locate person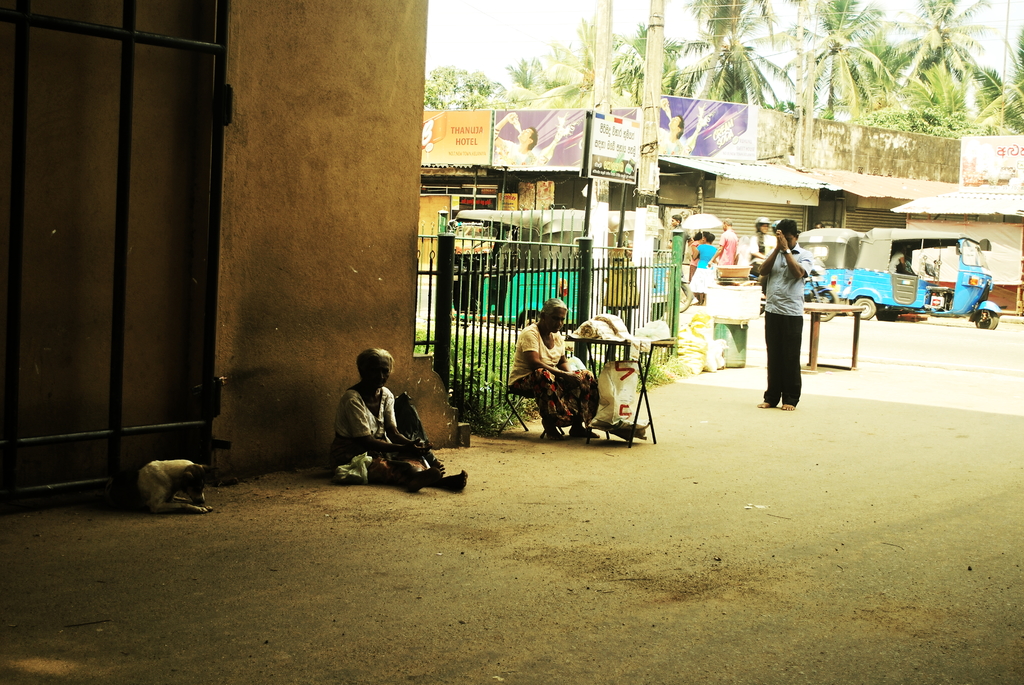
<bbox>886, 245, 908, 275</bbox>
